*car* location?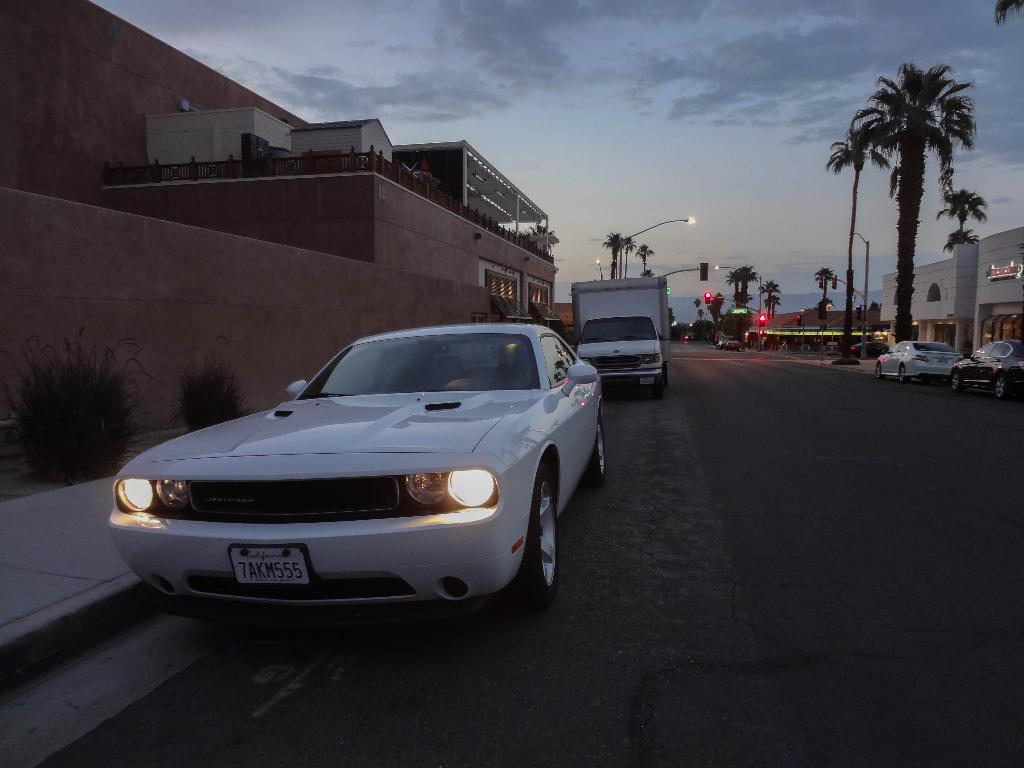
x1=715, y1=331, x2=740, y2=348
